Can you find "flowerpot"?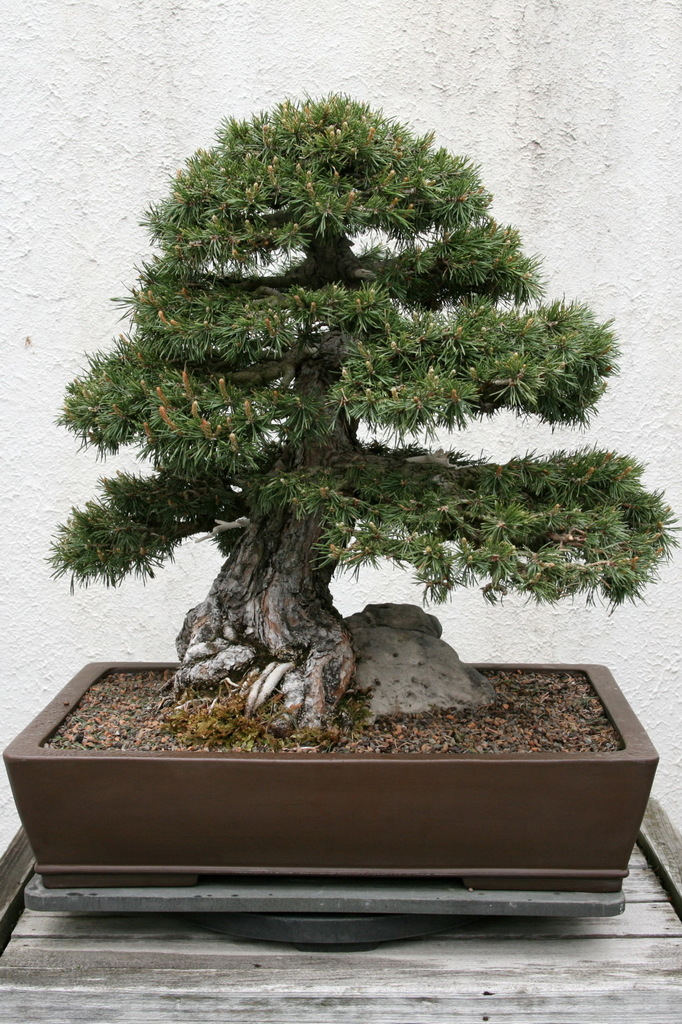
Yes, bounding box: 0,627,681,922.
